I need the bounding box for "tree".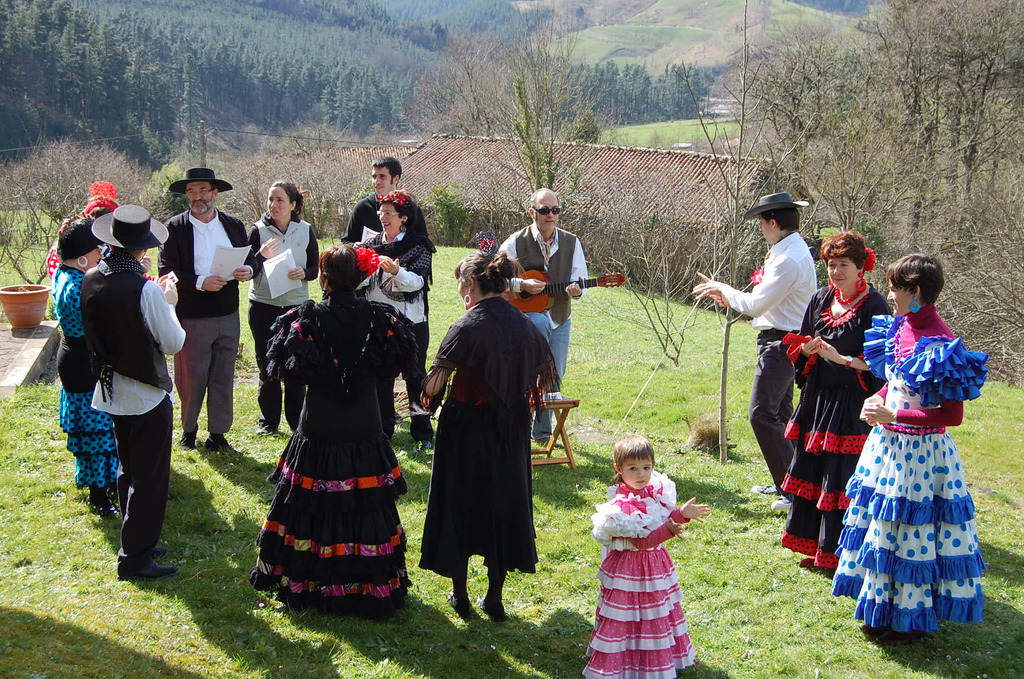
Here it is: [410, 0, 598, 136].
